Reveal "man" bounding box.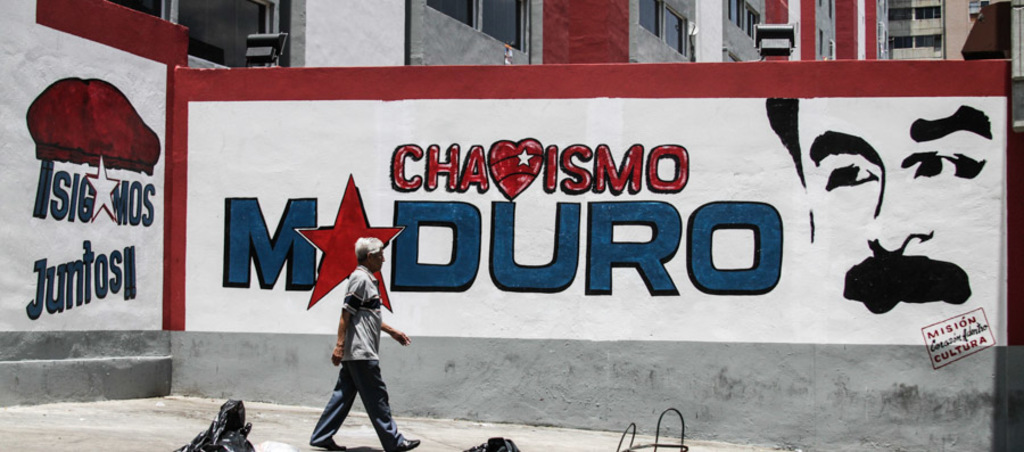
Revealed: {"left": 758, "top": 88, "right": 1002, "bottom": 344}.
